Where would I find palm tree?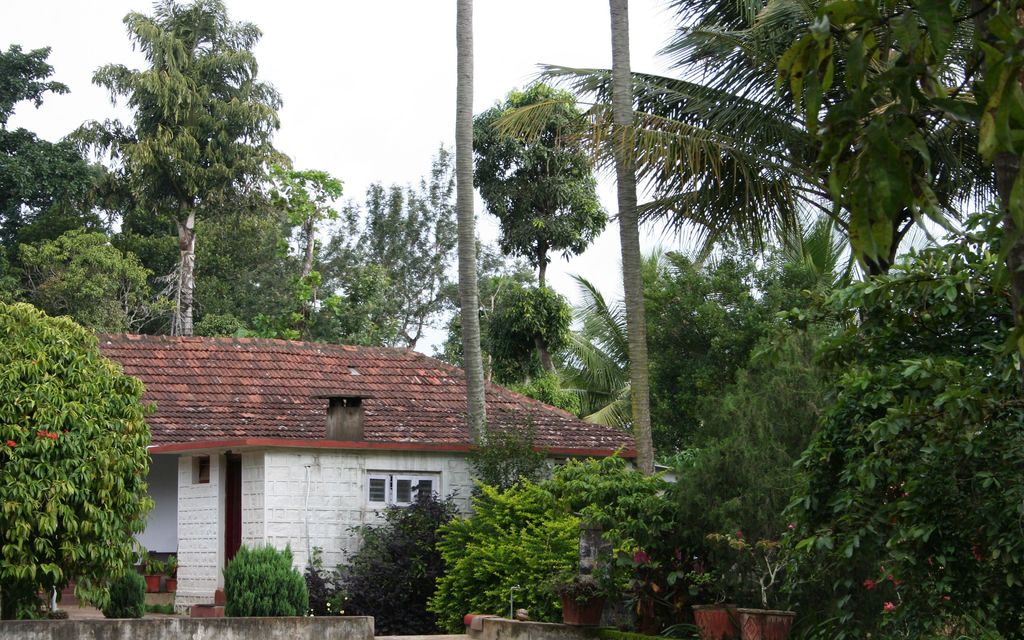
At detection(566, 264, 737, 451).
